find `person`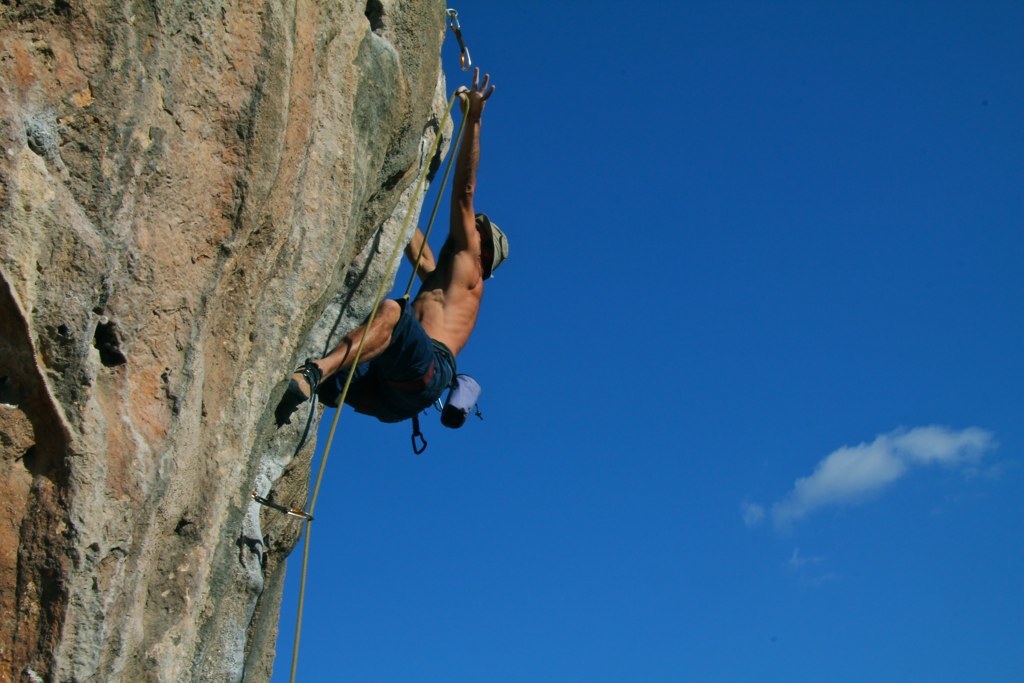
x1=286, y1=109, x2=498, y2=487
